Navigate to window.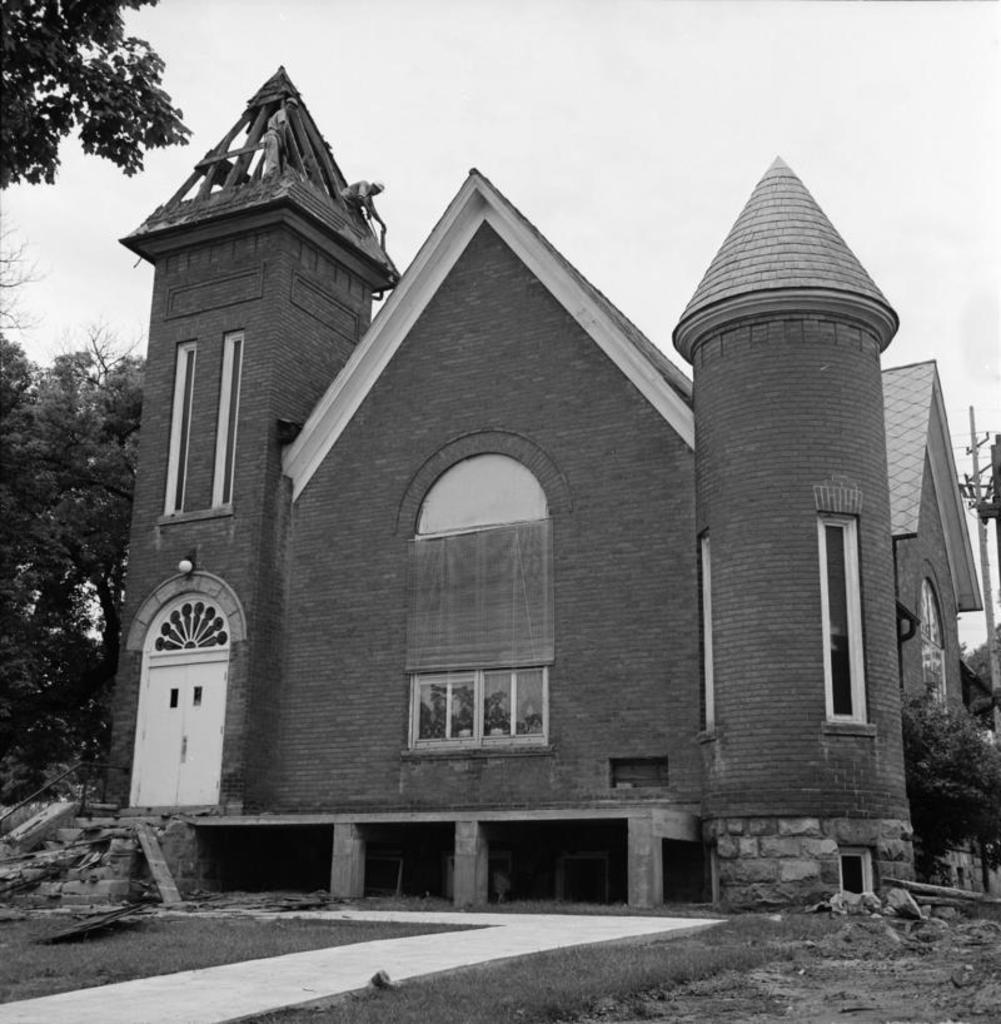
Navigation target: Rect(390, 433, 574, 754).
